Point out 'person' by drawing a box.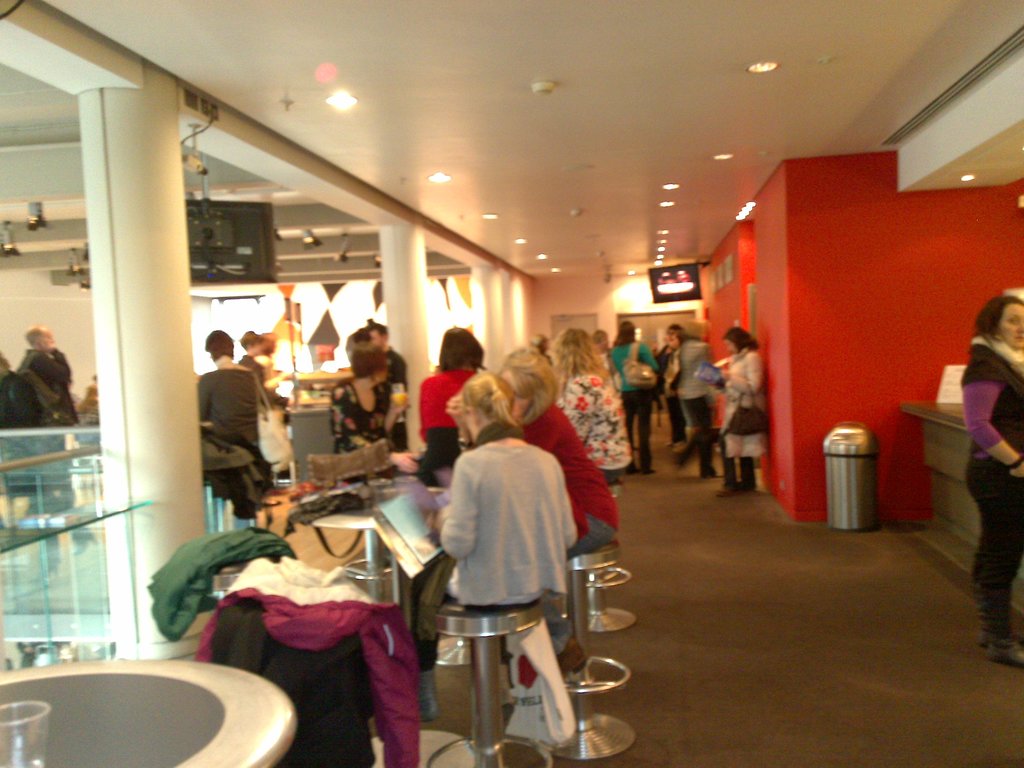
[0,346,102,584].
